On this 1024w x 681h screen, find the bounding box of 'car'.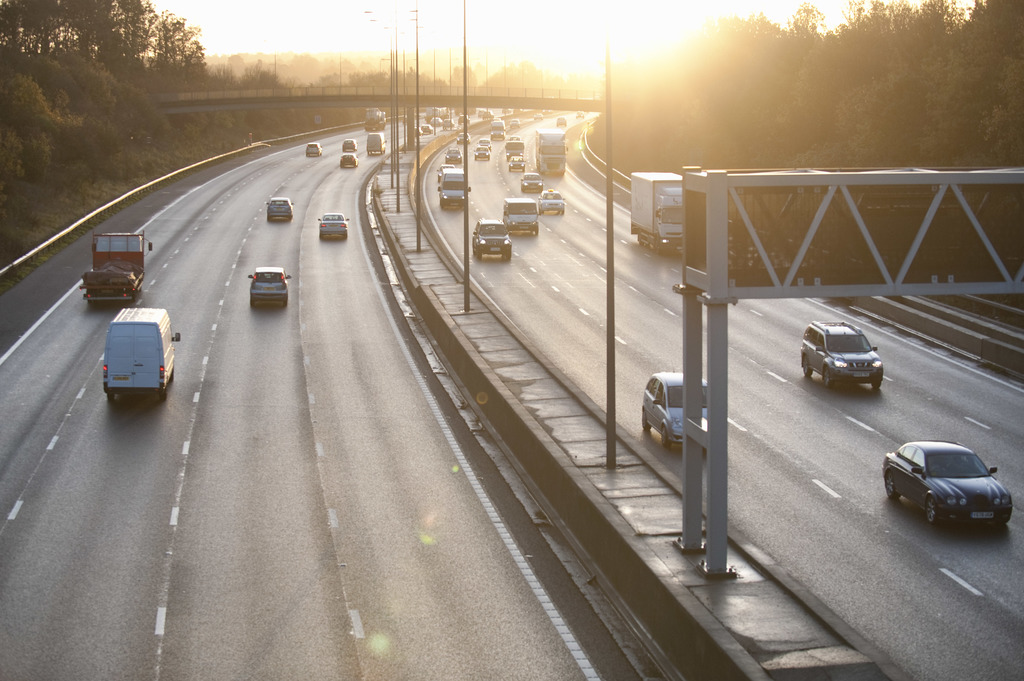
Bounding box: box=[248, 263, 291, 308].
